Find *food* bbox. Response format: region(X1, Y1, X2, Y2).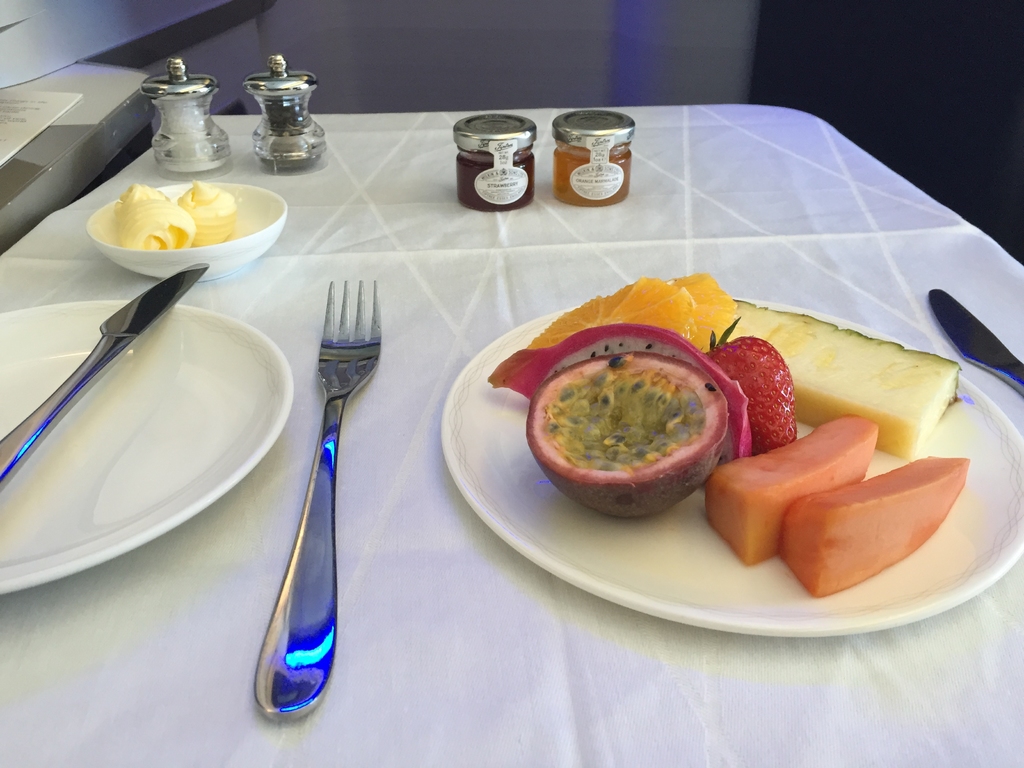
region(700, 309, 799, 454).
